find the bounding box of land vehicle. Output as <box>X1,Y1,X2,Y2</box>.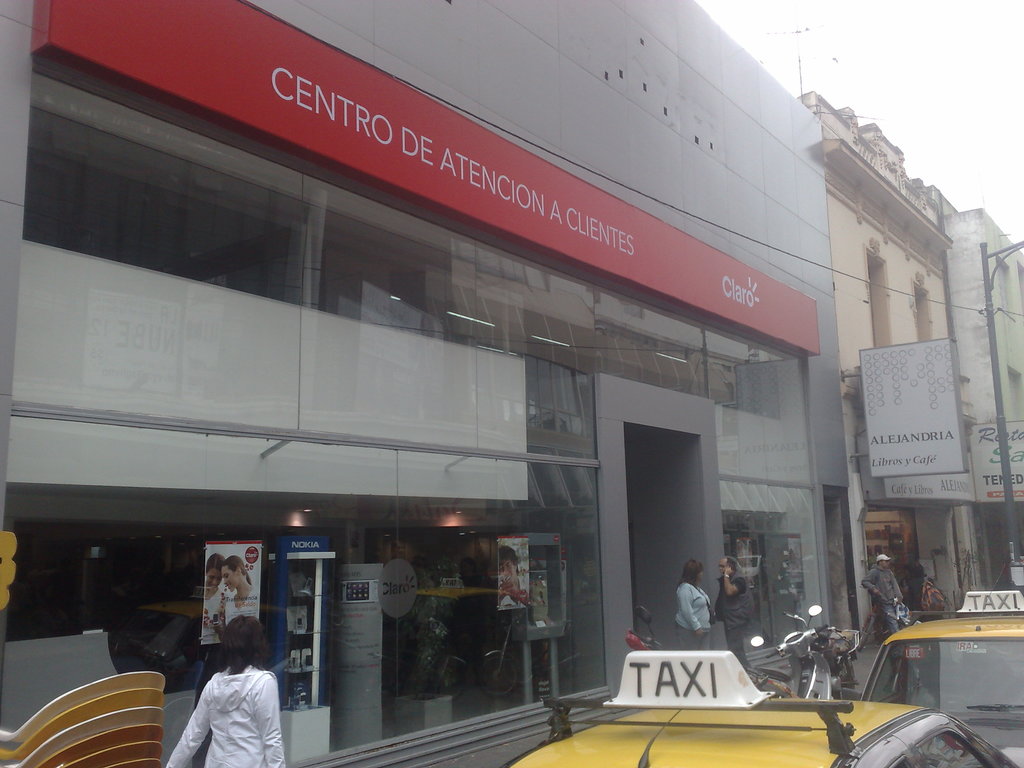
<box>720,606,842,699</box>.
